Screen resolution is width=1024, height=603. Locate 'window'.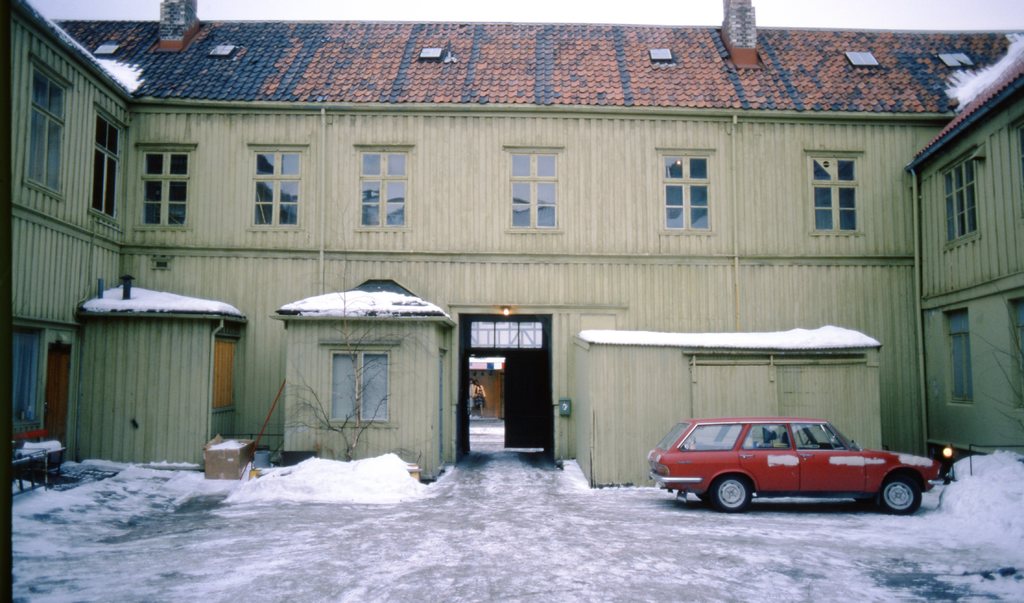
{"left": 29, "top": 59, "right": 72, "bottom": 190}.
